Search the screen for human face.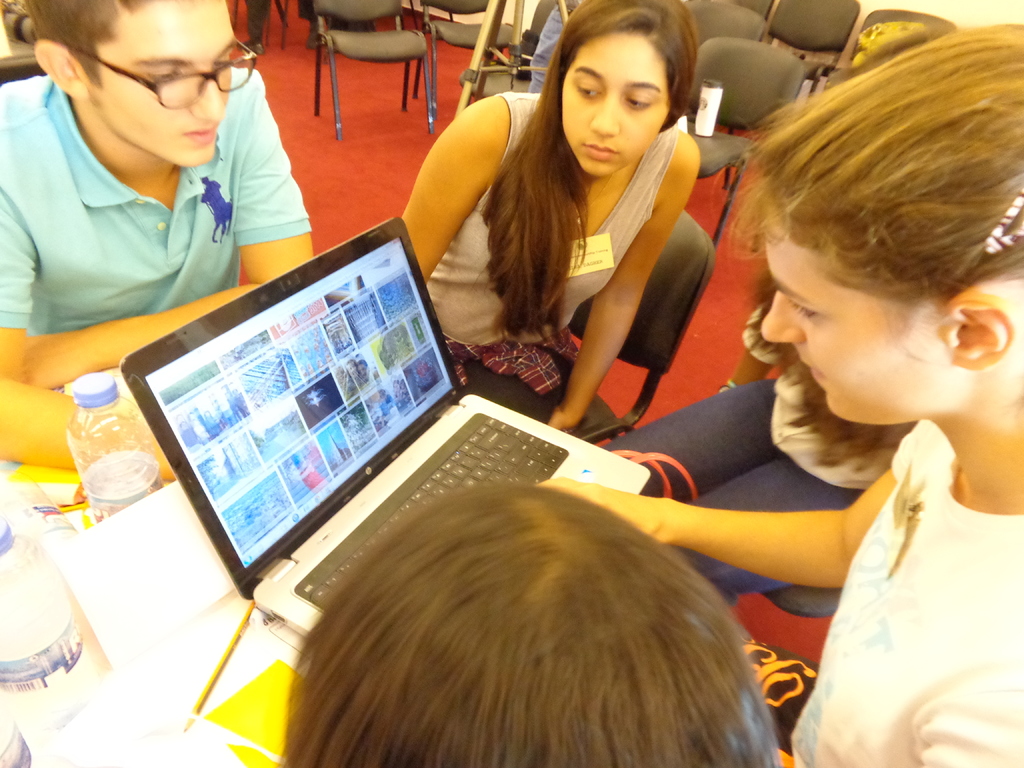
Found at l=79, t=0, r=238, b=167.
